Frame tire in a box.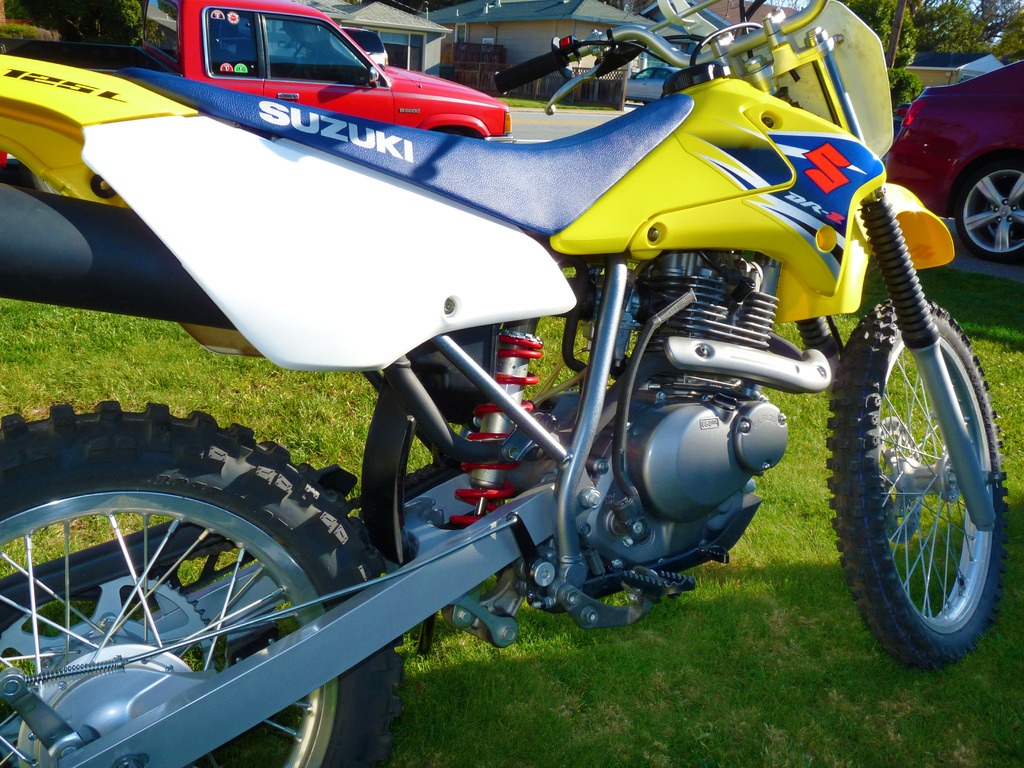
bbox=(0, 419, 409, 765).
